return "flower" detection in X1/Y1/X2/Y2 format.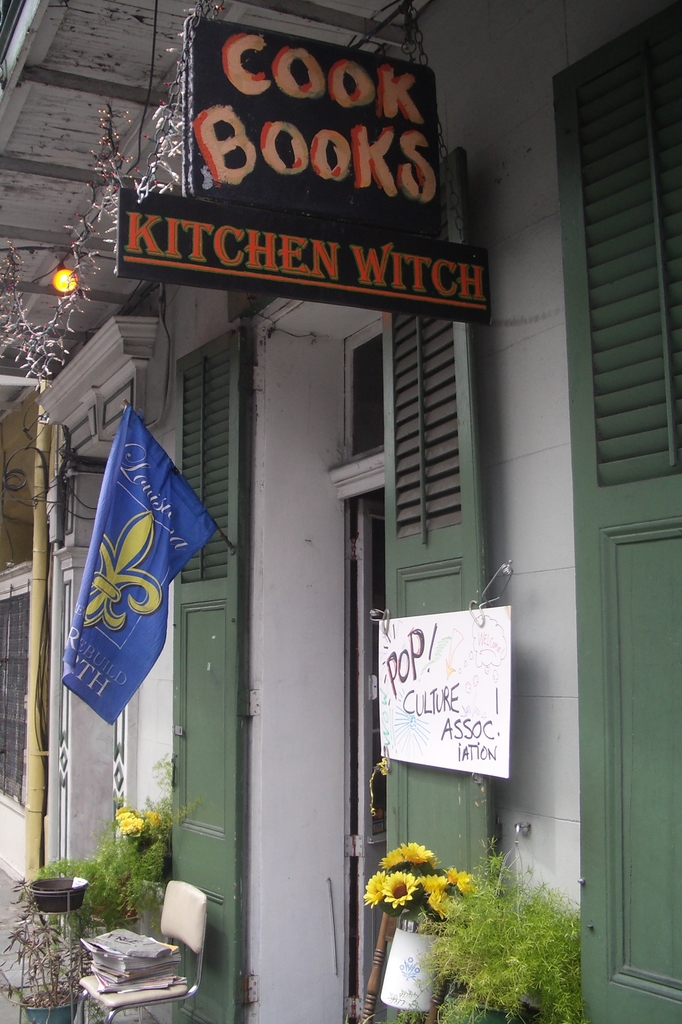
115/803/170/838.
